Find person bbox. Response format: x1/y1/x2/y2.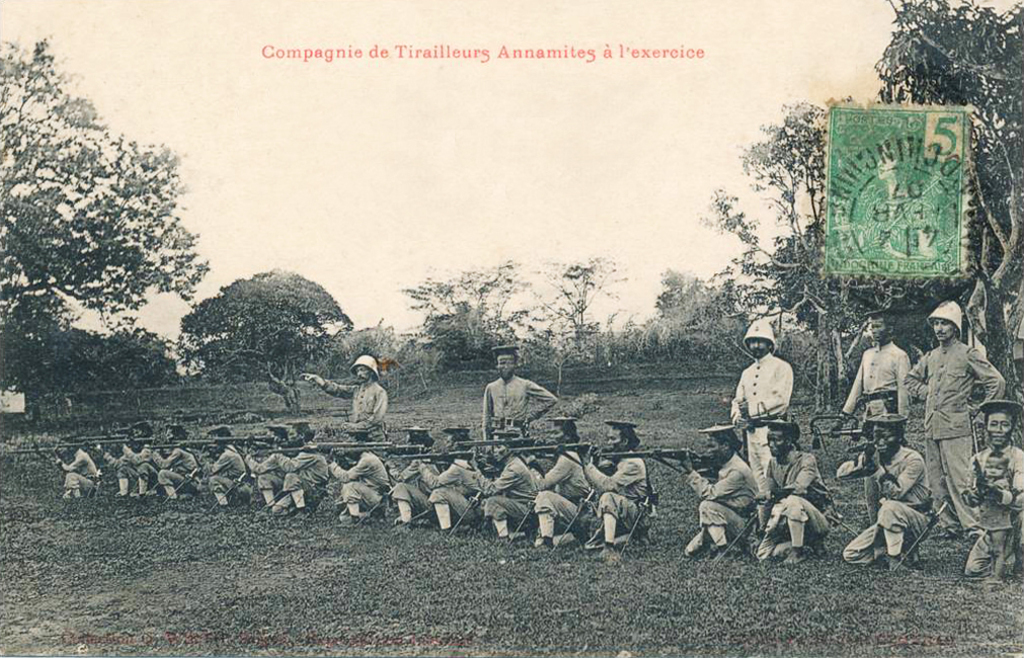
571/415/649/557.
